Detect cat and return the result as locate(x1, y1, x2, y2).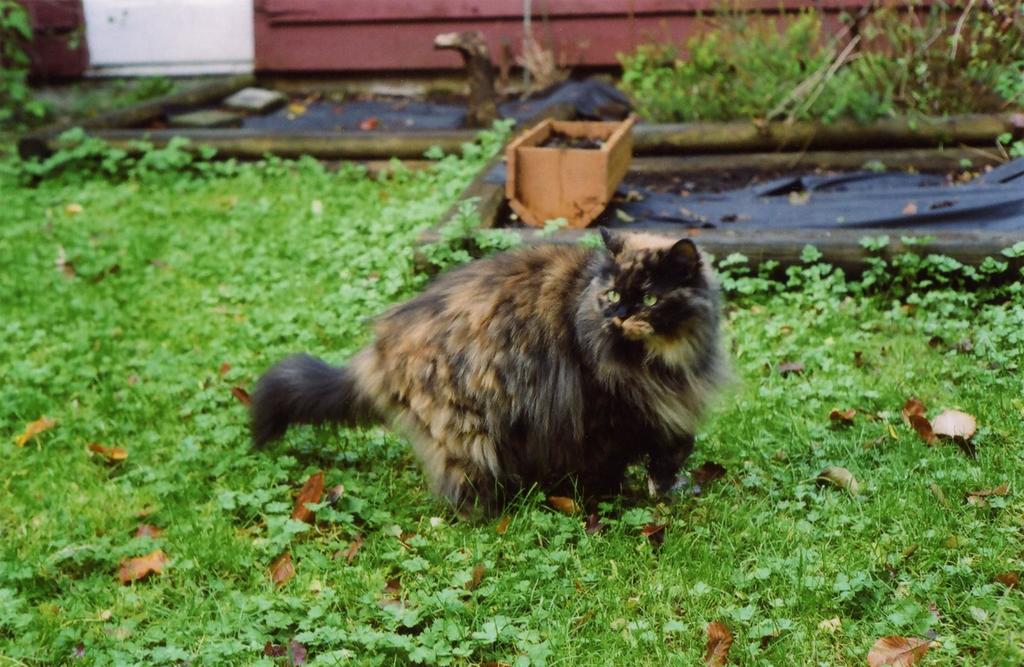
locate(236, 226, 744, 543).
